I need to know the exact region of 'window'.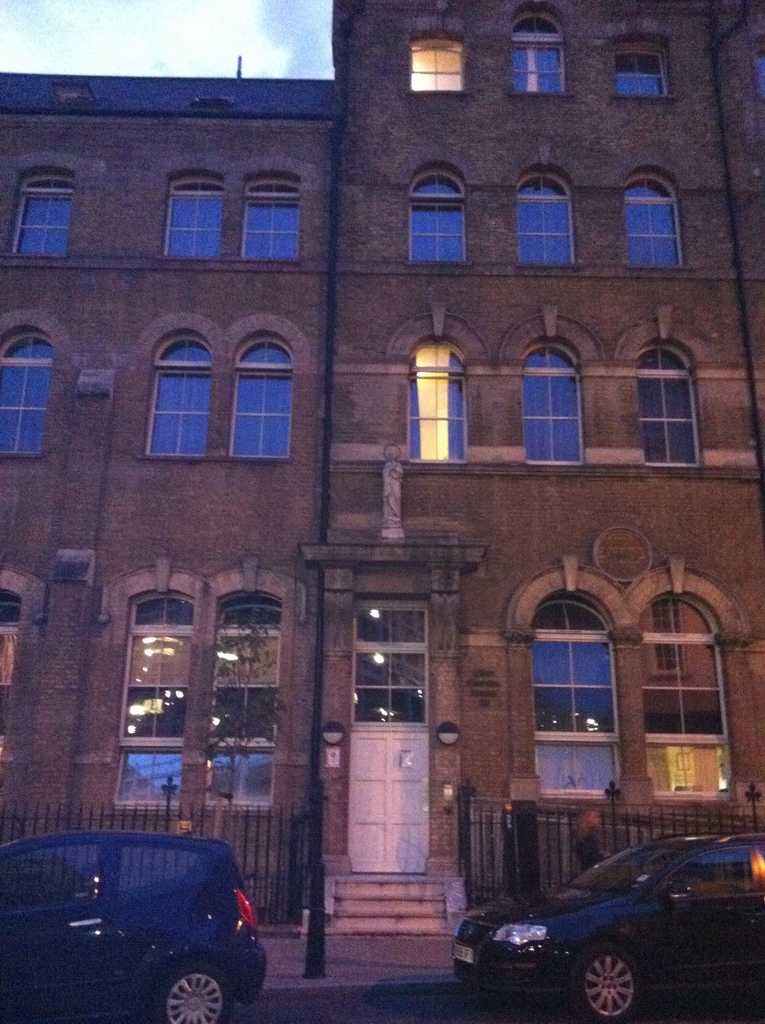
Region: pyautogui.locateOnScreen(618, 163, 686, 266).
